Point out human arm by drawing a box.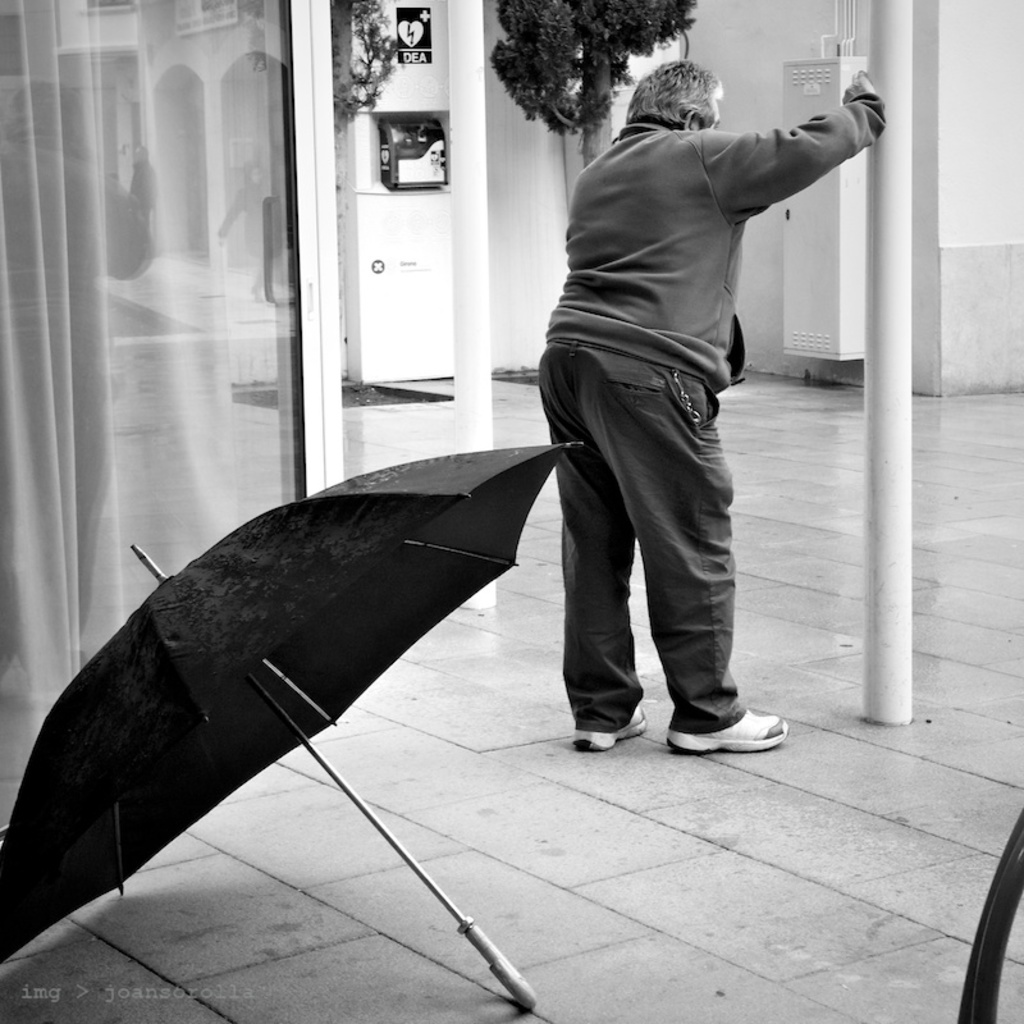
<bbox>708, 67, 922, 224</bbox>.
